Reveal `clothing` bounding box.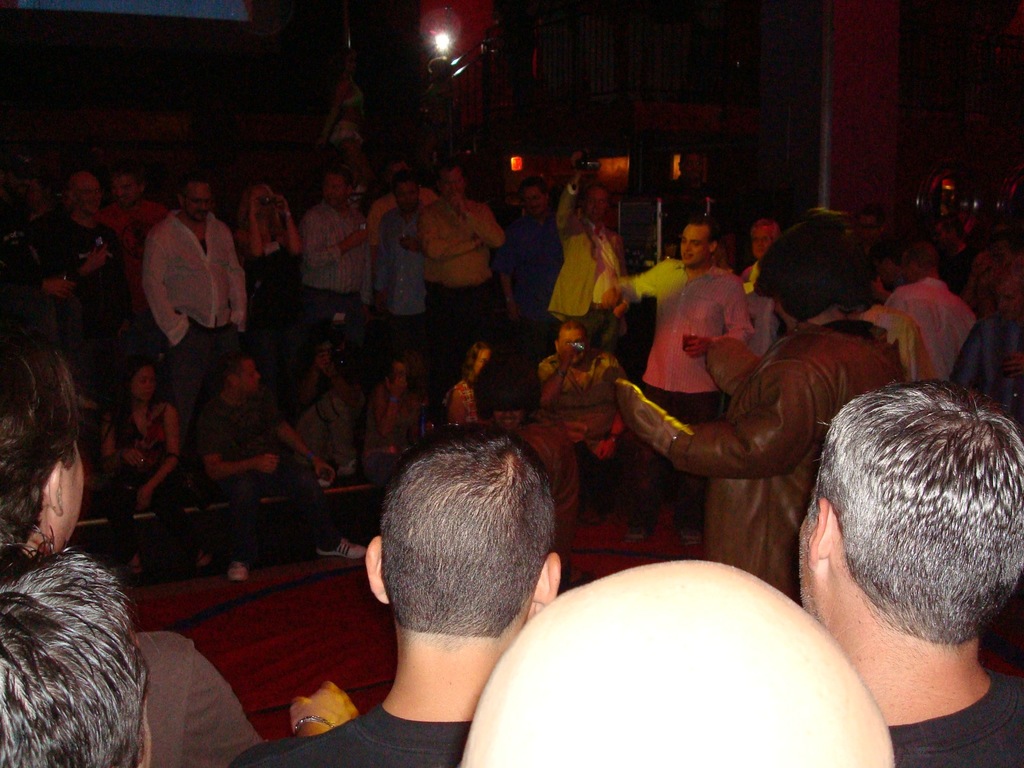
Revealed: select_region(896, 683, 1023, 767).
